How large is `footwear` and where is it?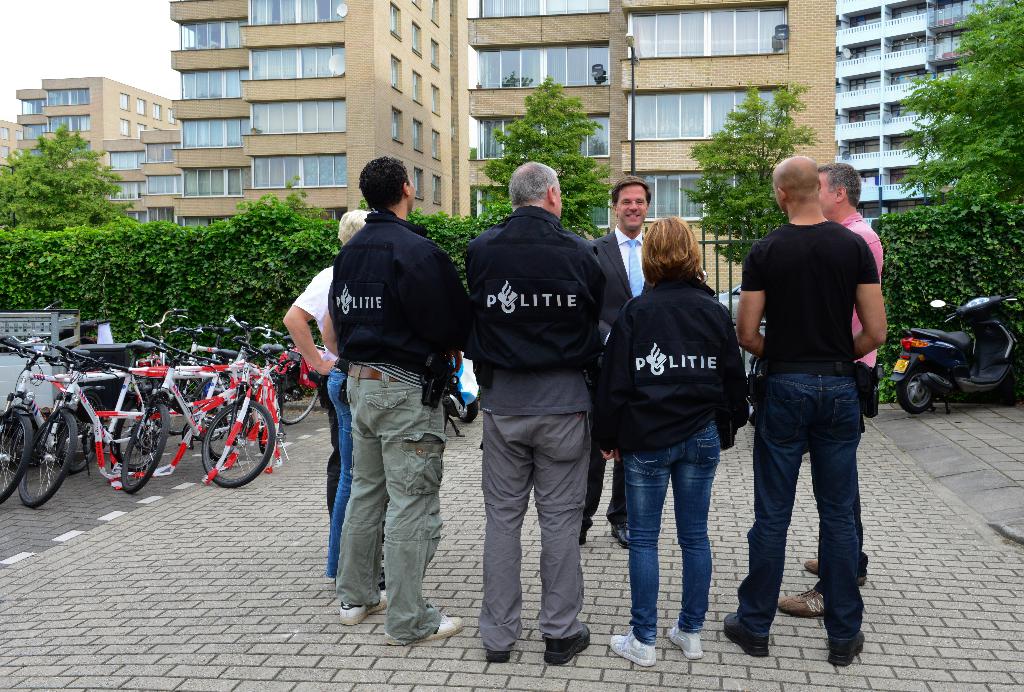
Bounding box: (828, 636, 871, 670).
